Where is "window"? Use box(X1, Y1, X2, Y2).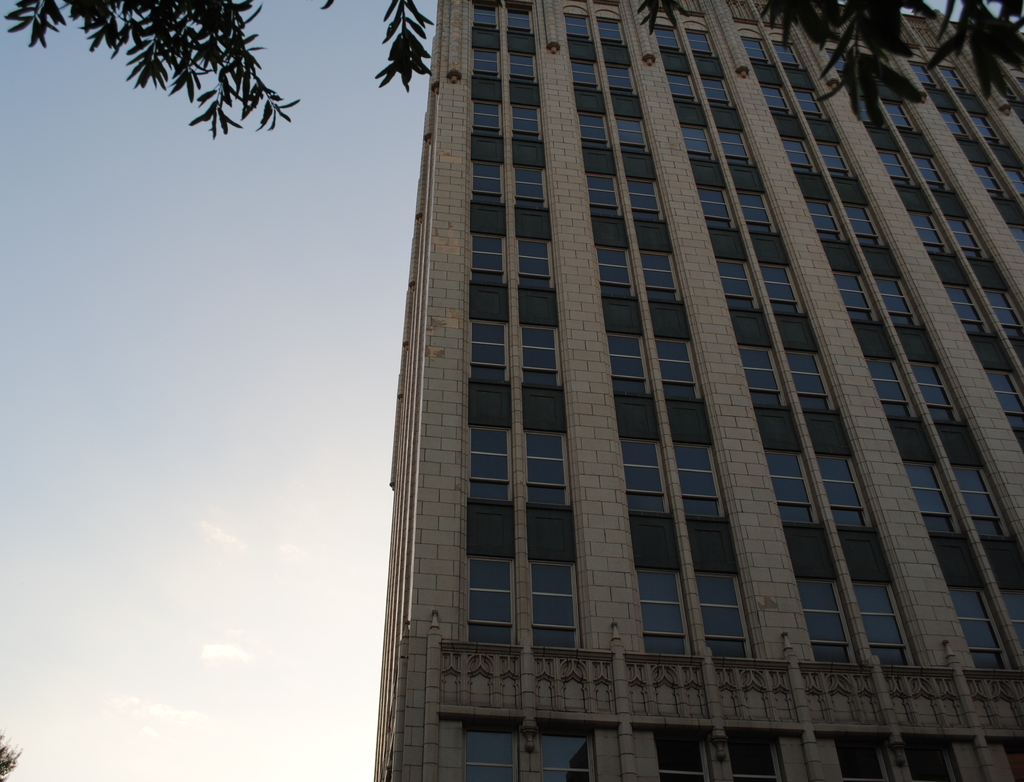
box(1005, 169, 1023, 191).
